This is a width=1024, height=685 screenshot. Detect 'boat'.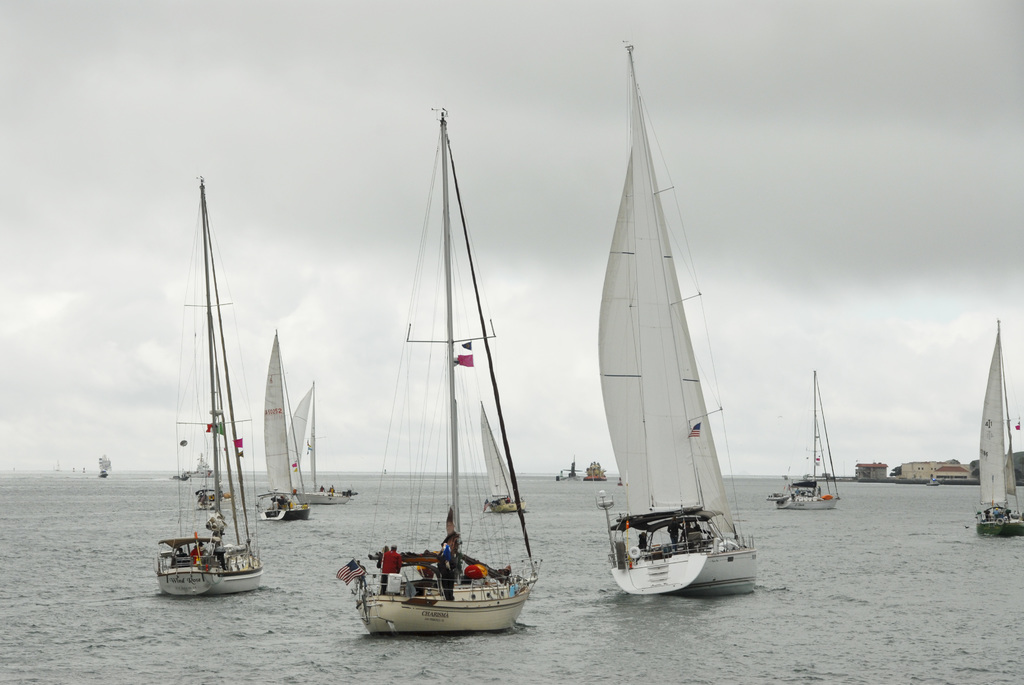
(x1=178, y1=452, x2=221, y2=478).
